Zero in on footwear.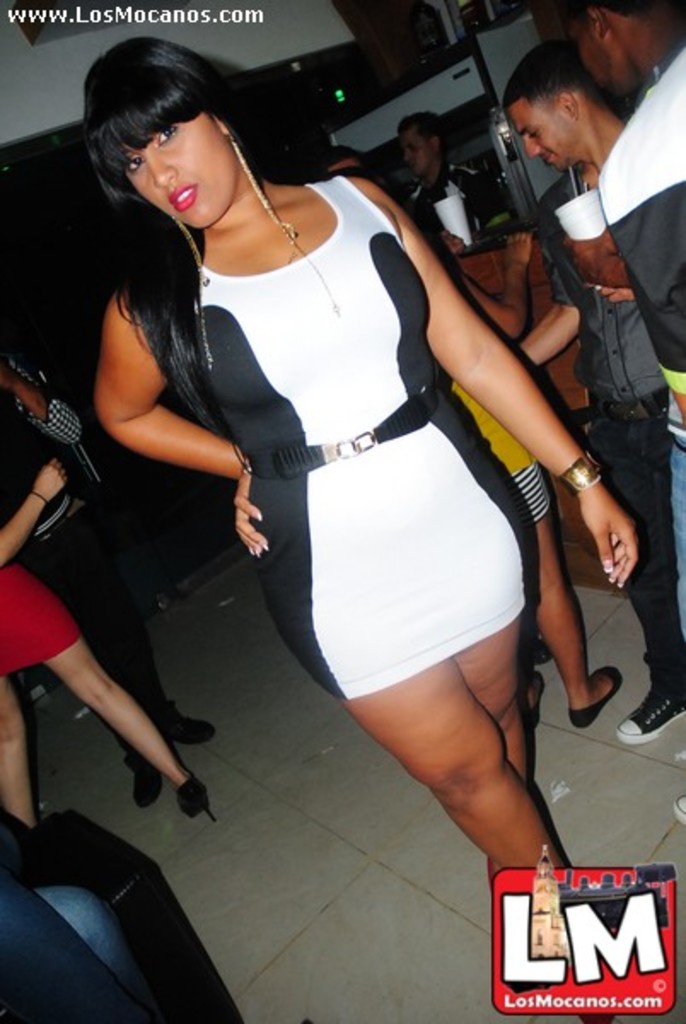
Zeroed in: [527, 657, 543, 717].
